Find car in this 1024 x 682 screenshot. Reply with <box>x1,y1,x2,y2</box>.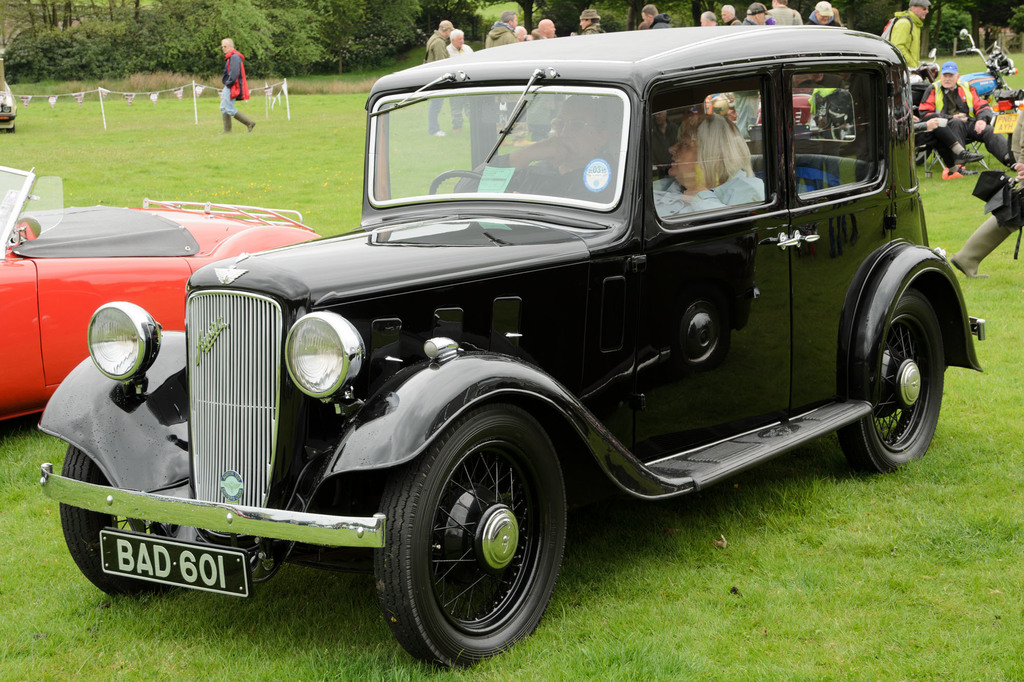
<box>0,58,17,134</box>.
